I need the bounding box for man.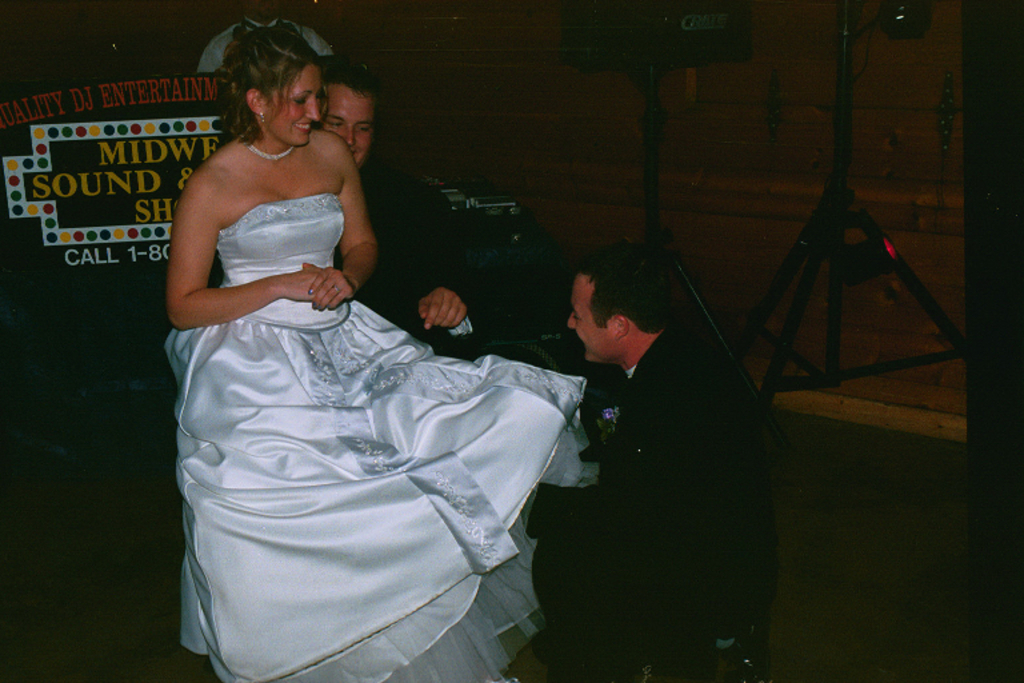
Here it is: x1=529, y1=237, x2=773, y2=660.
